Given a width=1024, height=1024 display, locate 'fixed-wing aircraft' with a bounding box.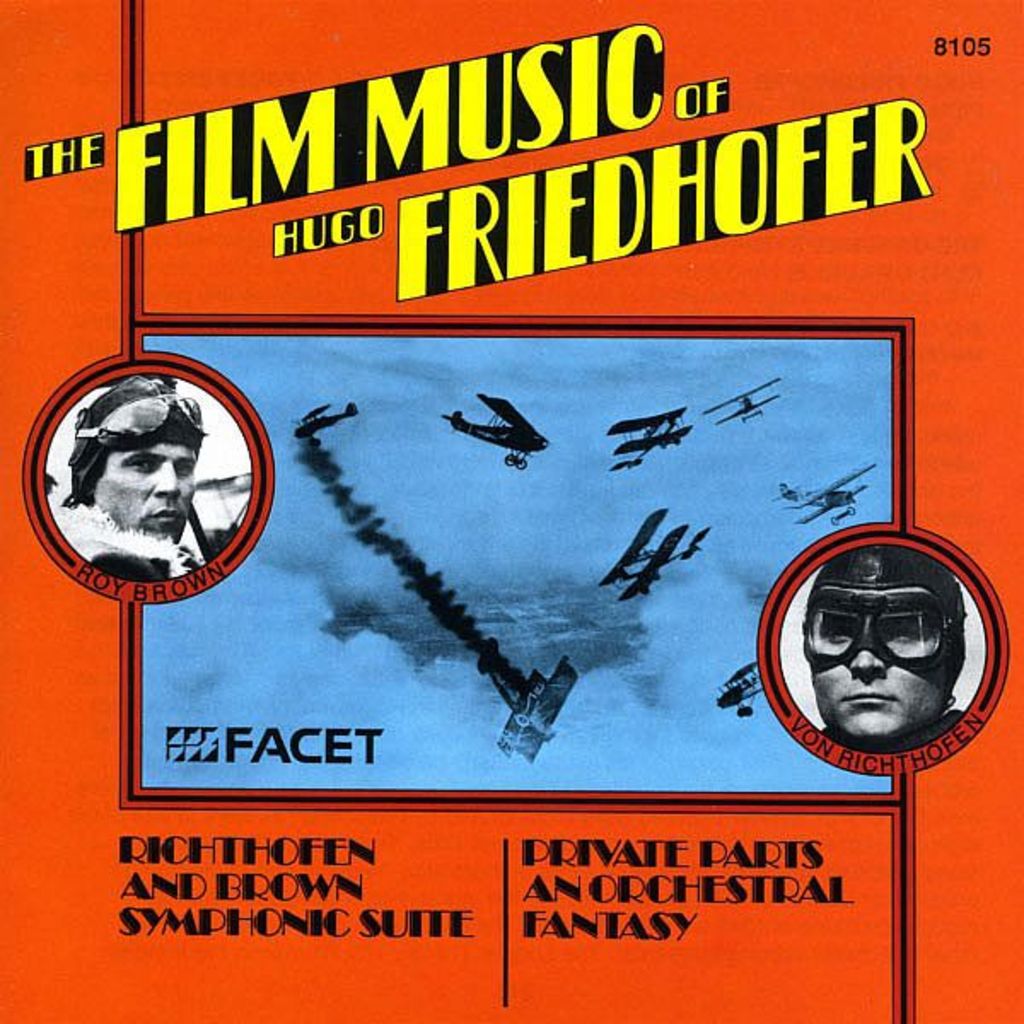
Located: [x1=596, y1=512, x2=712, y2=604].
